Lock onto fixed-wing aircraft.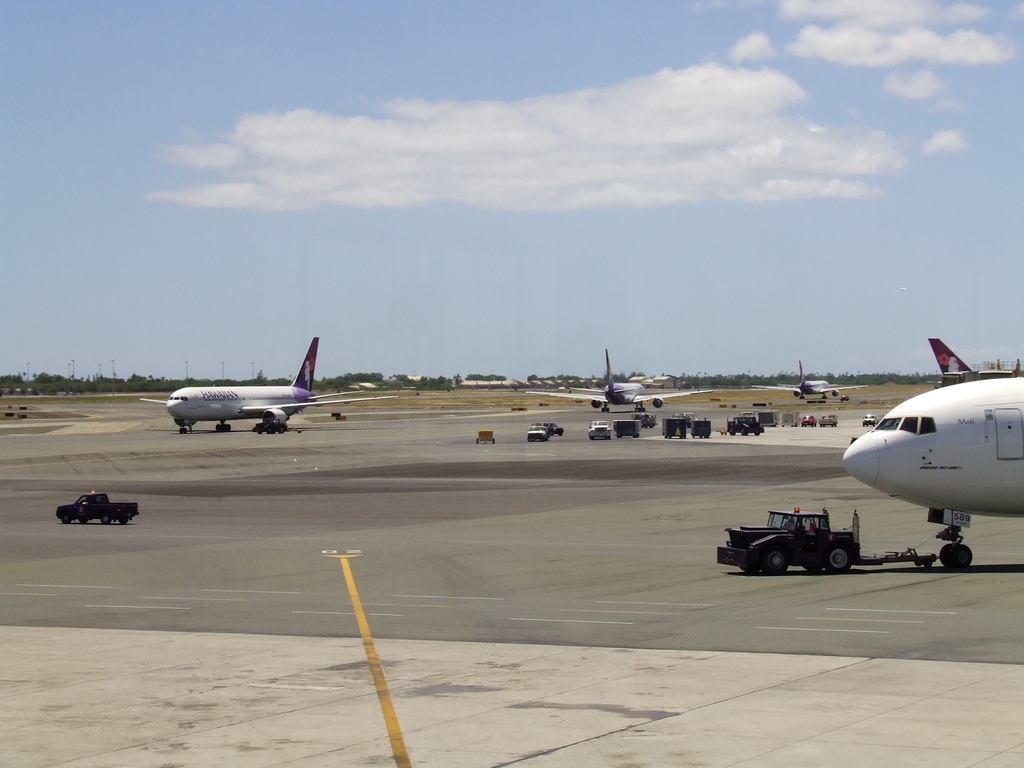
Locked: region(849, 373, 1023, 568).
